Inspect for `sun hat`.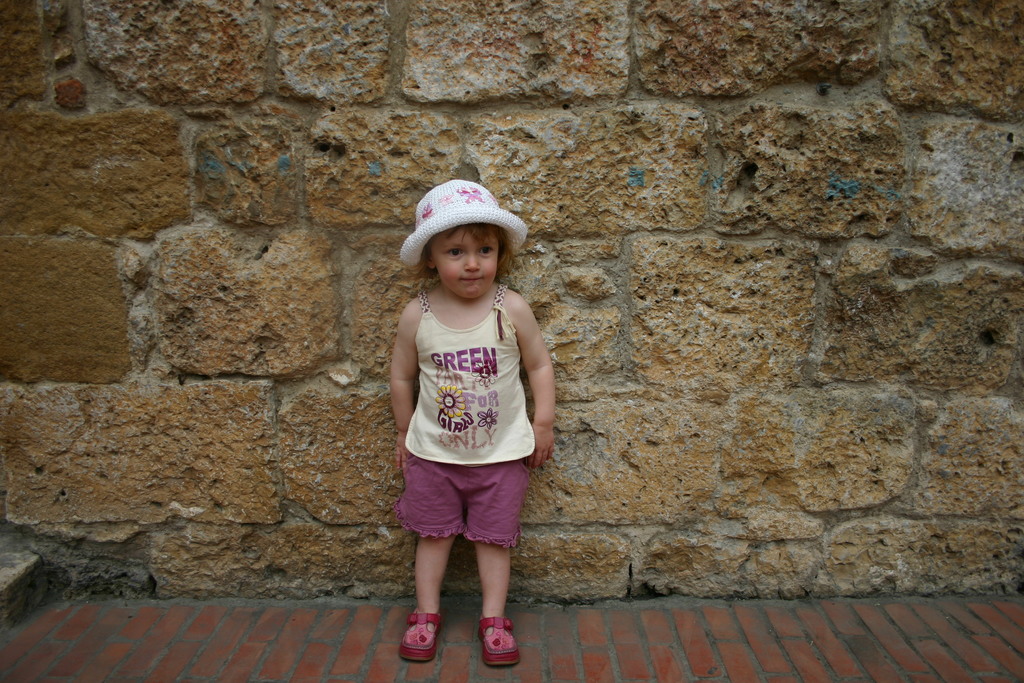
Inspection: {"x1": 397, "y1": 179, "x2": 531, "y2": 260}.
